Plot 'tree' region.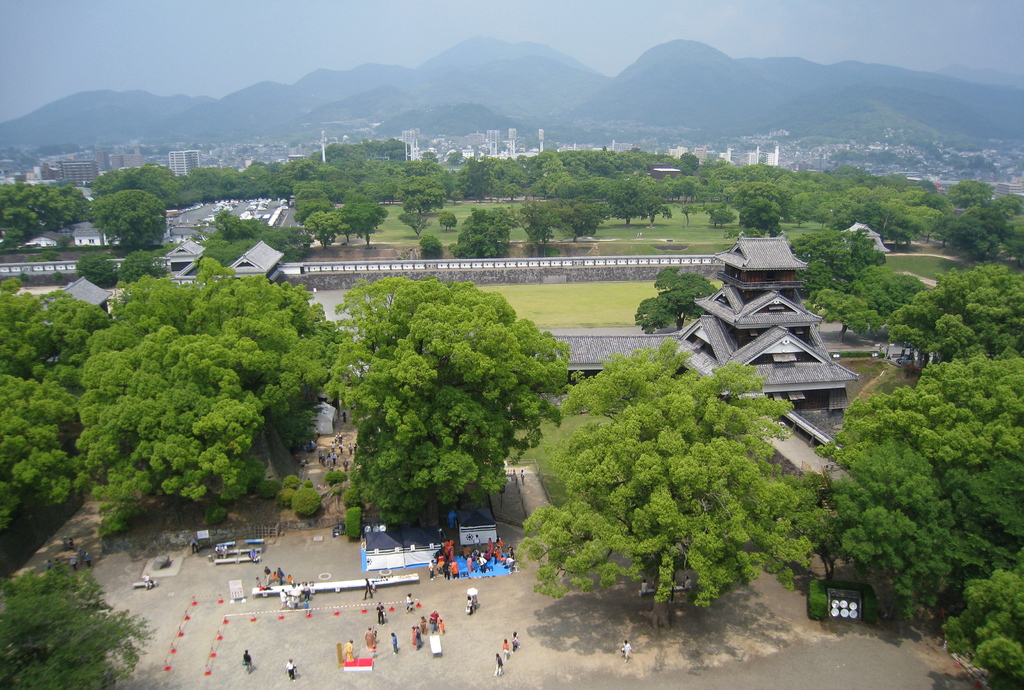
Plotted at [178, 307, 333, 415].
